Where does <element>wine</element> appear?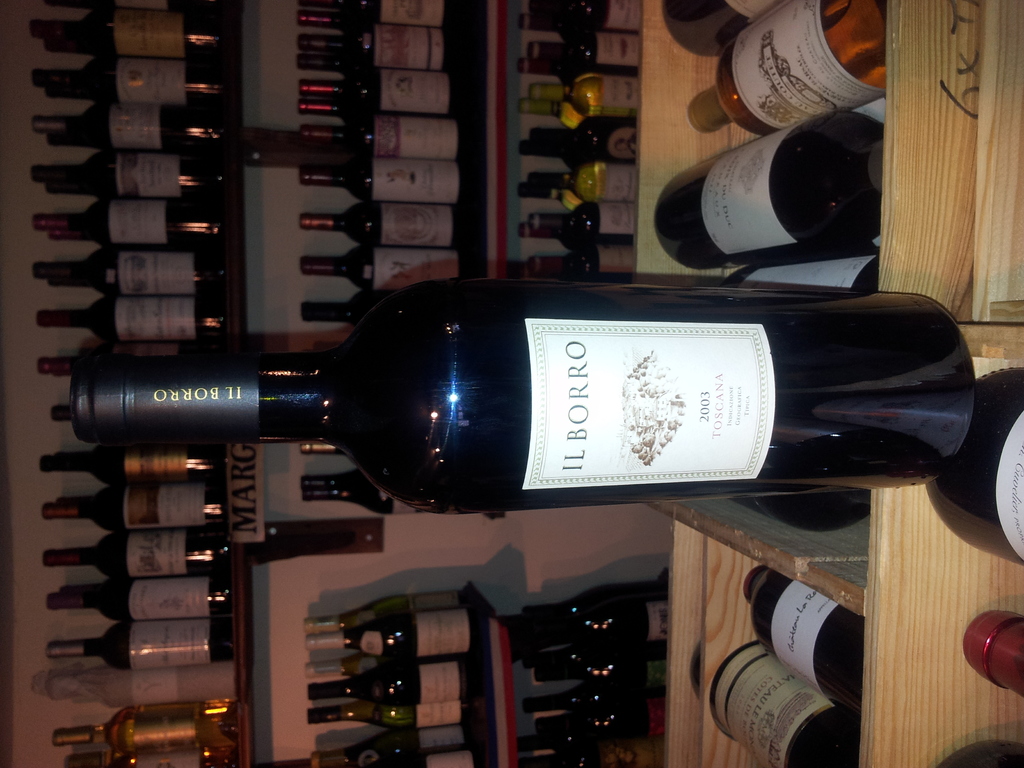
Appears at 177,300,945,521.
